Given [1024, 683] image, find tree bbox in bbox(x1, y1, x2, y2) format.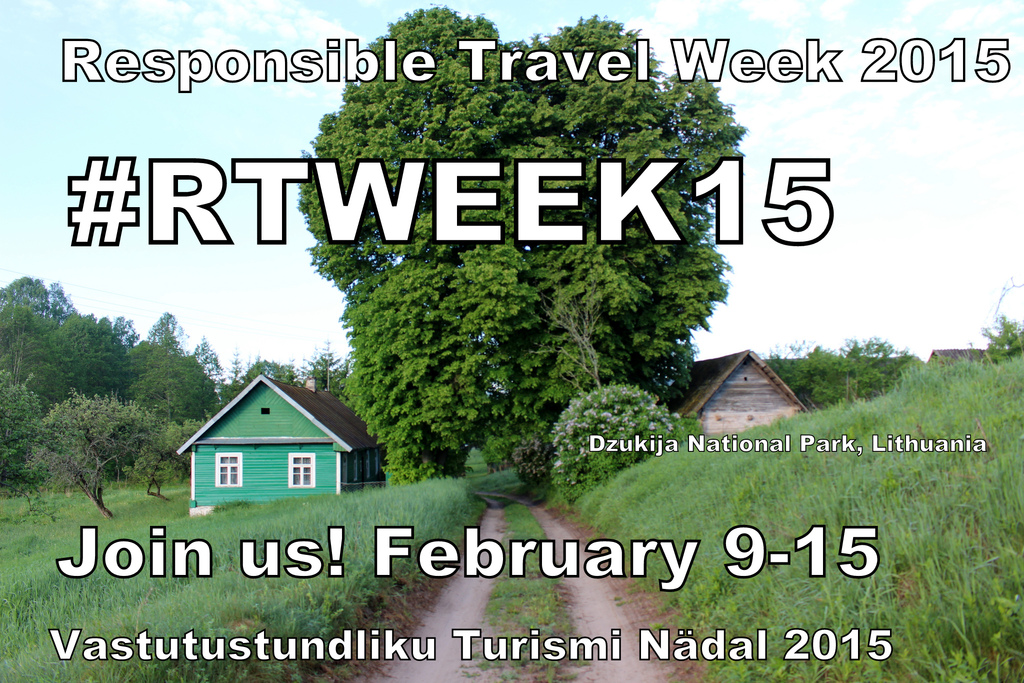
bbox(982, 313, 1023, 369).
